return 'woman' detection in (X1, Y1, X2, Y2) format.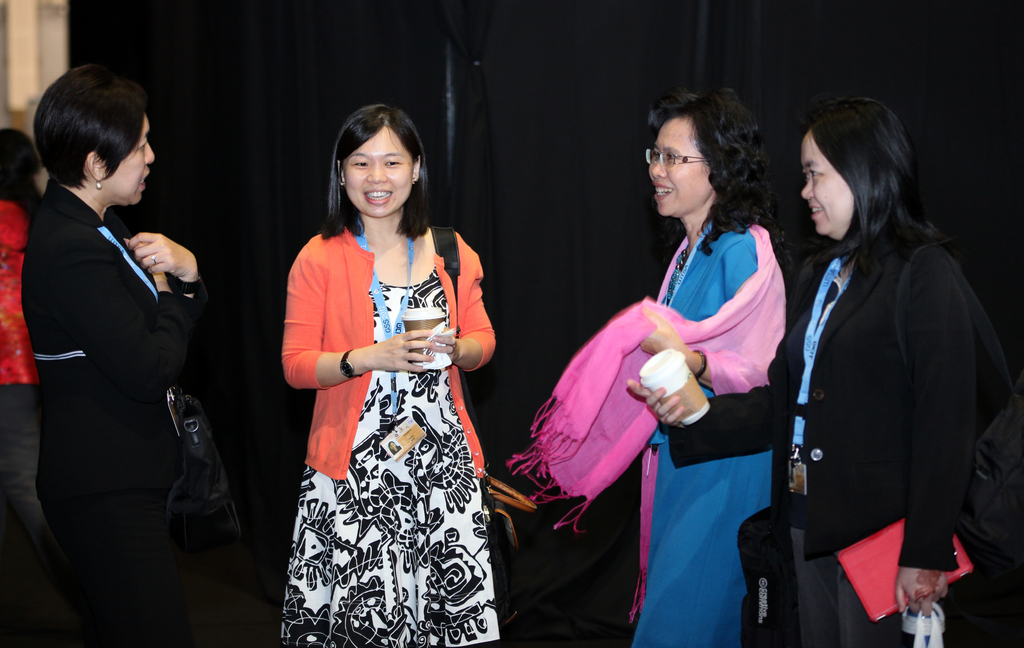
(19, 63, 230, 647).
